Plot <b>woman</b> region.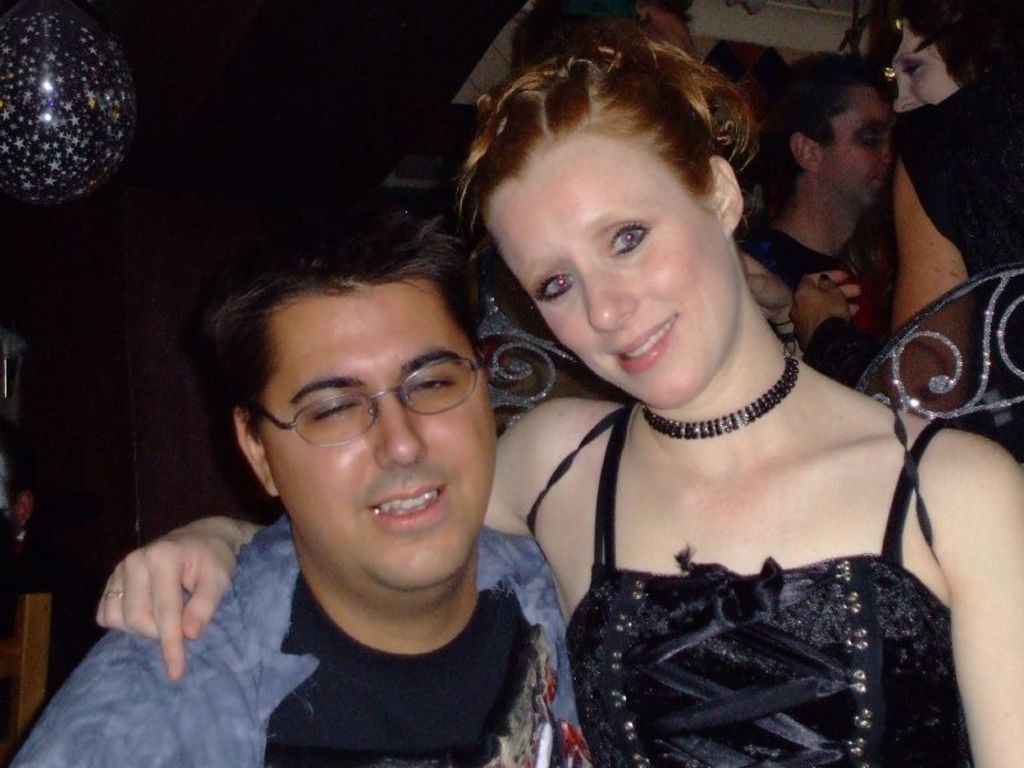
Plotted at detection(777, 0, 1023, 466).
